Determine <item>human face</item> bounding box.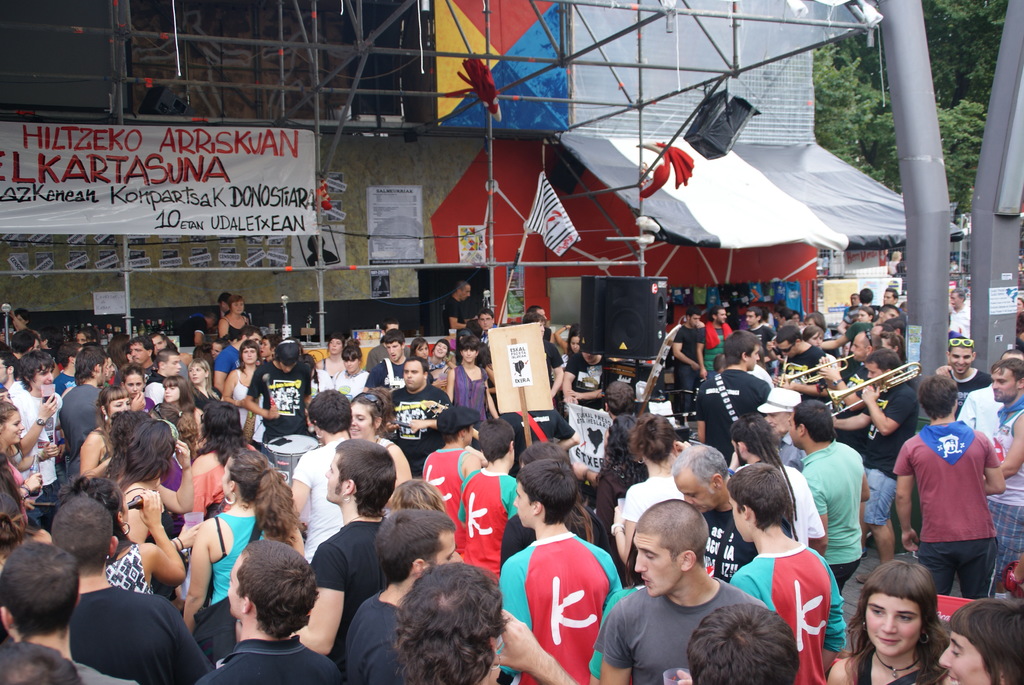
Determined: x1=460 y1=285 x2=470 y2=301.
